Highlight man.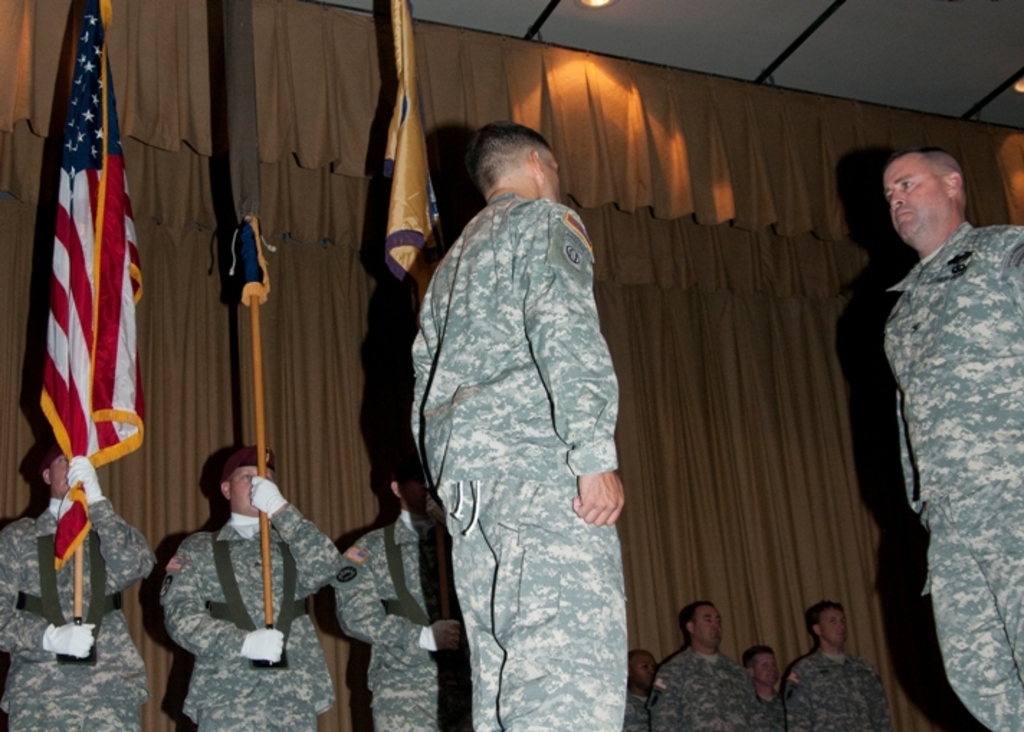
Highlighted region: crop(860, 151, 1023, 731).
